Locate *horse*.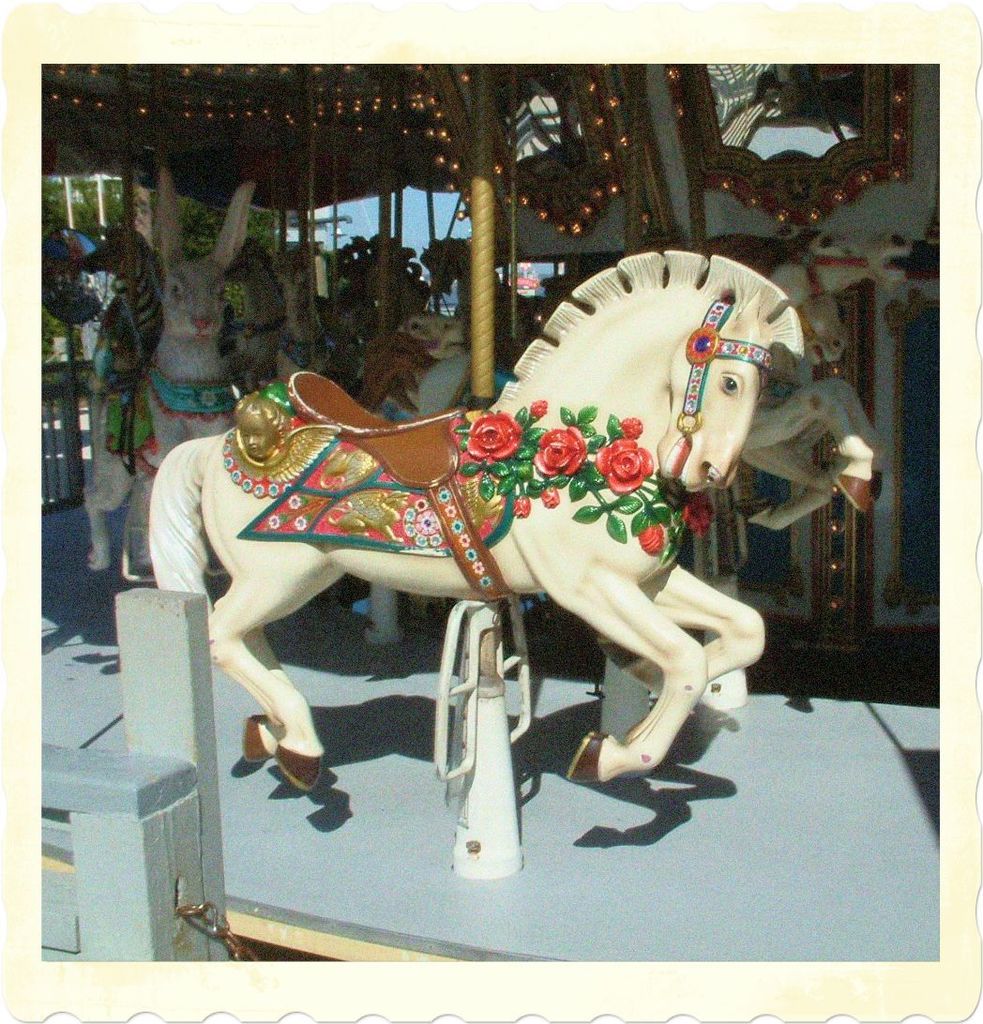
Bounding box: rect(351, 225, 912, 539).
